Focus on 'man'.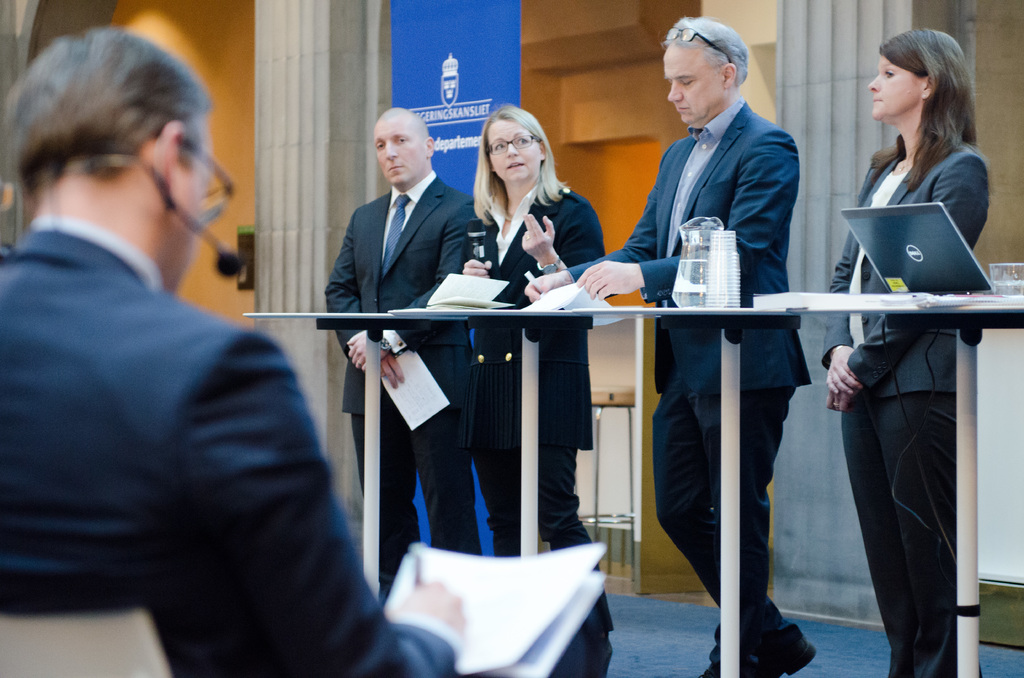
Focused at locate(524, 15, 817, 677).
